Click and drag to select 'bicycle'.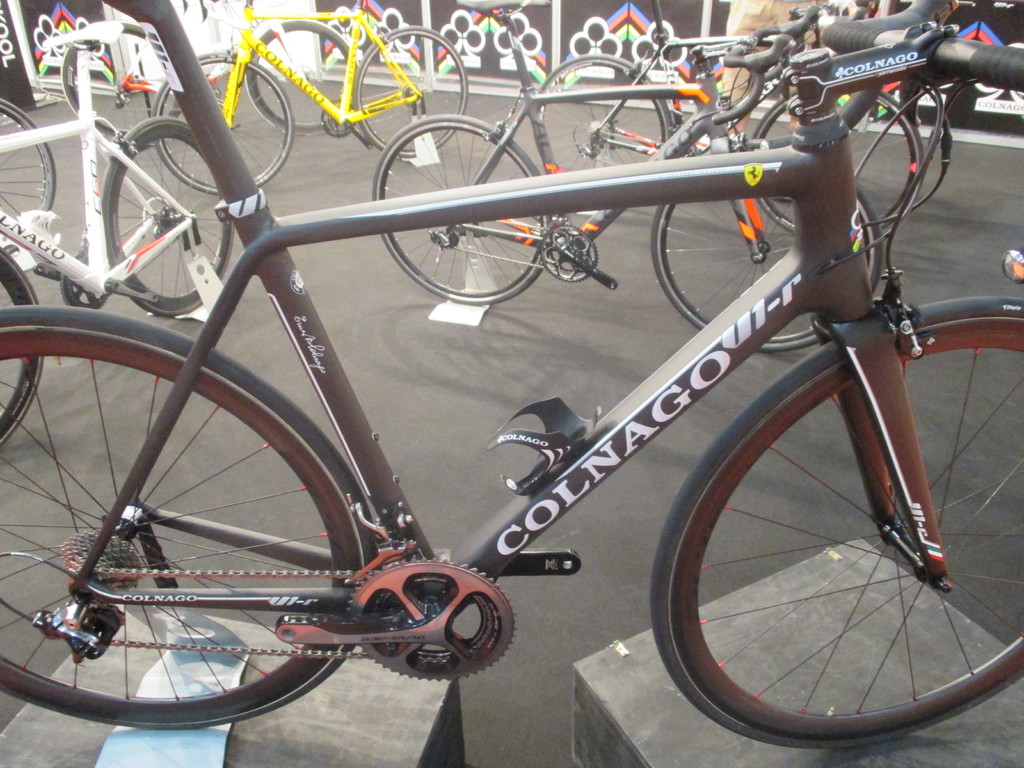
Selection: Rect(0, 0, 1022, 321).
